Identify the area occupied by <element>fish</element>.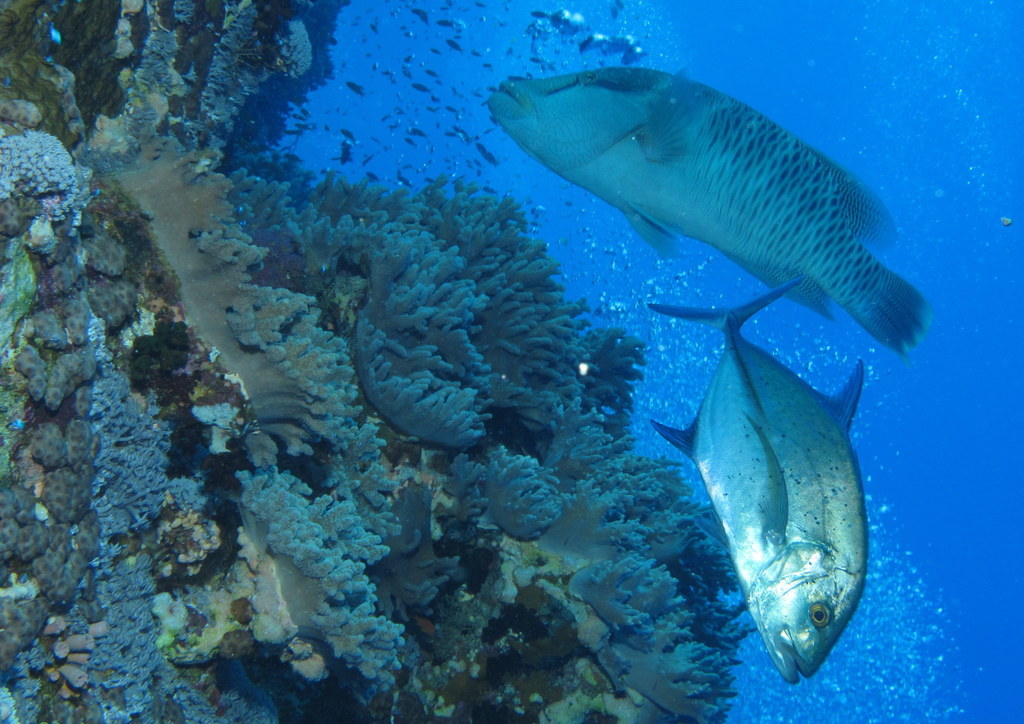
Area: bbox(643, 276, 876, 691).
